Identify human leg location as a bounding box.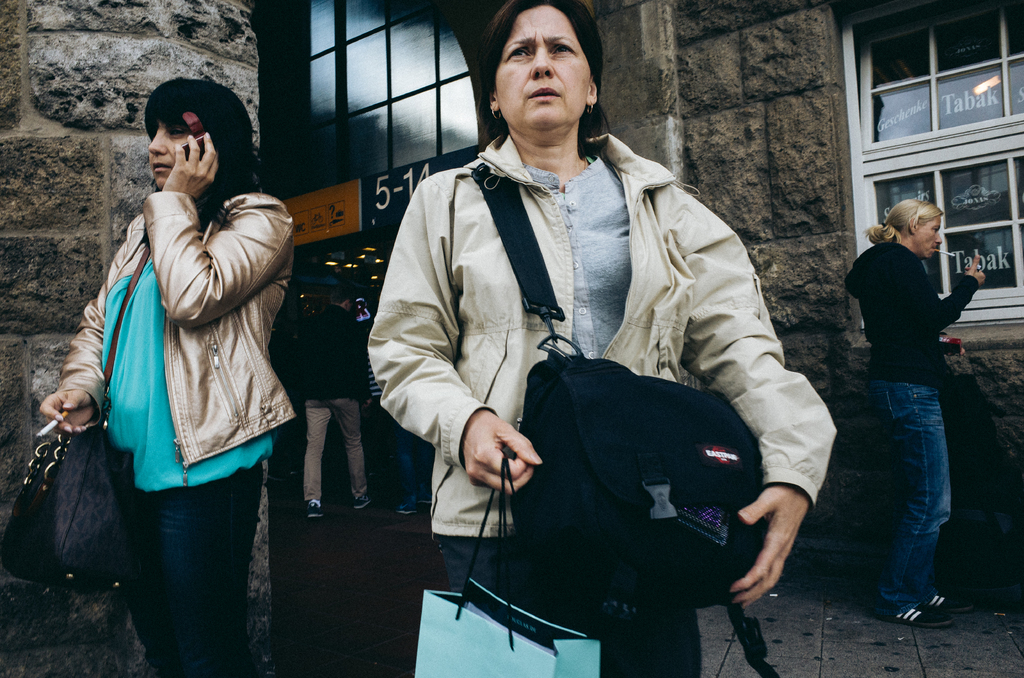
(125, 485, 164, 677).
